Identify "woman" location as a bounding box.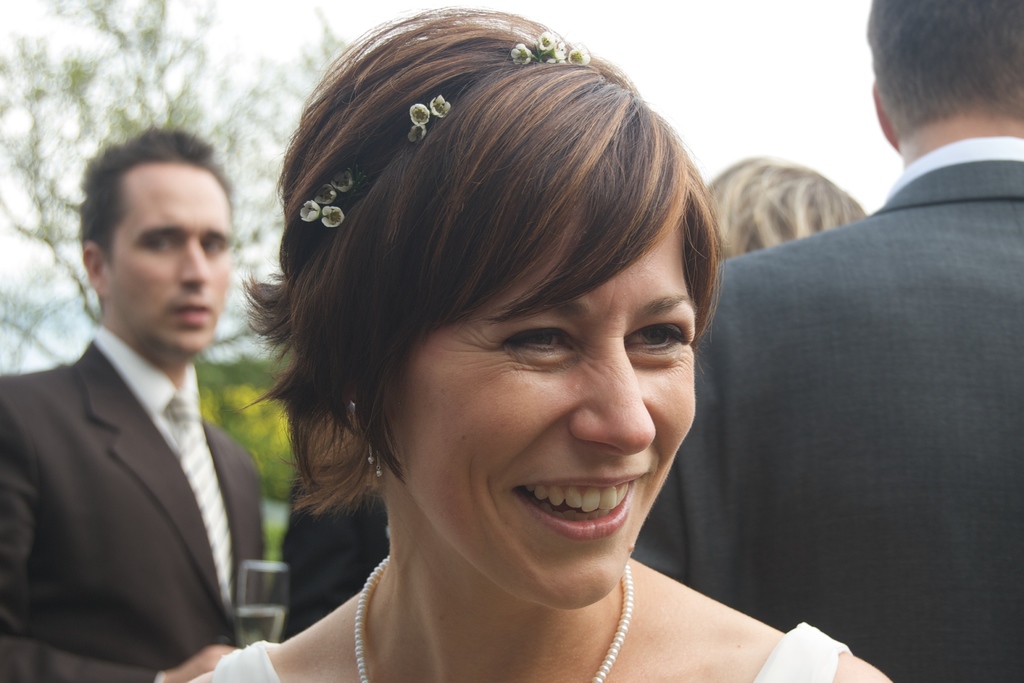
BBox(712, 155, 871, 264).
